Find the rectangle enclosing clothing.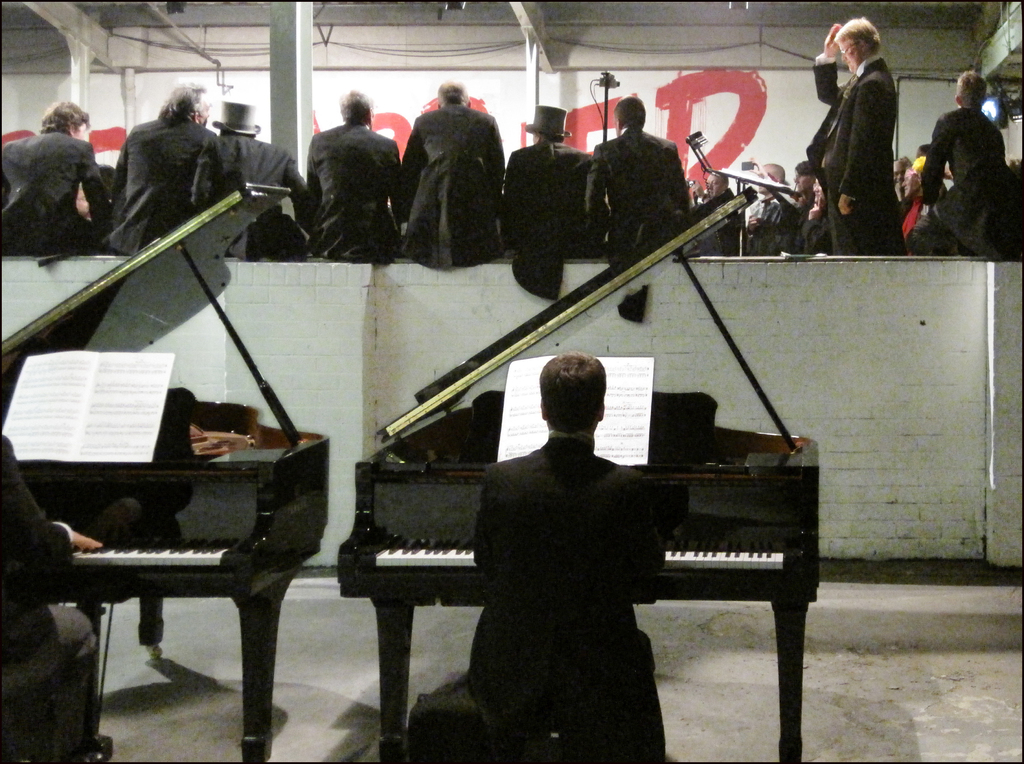
region(134, 101, 227, 274).
